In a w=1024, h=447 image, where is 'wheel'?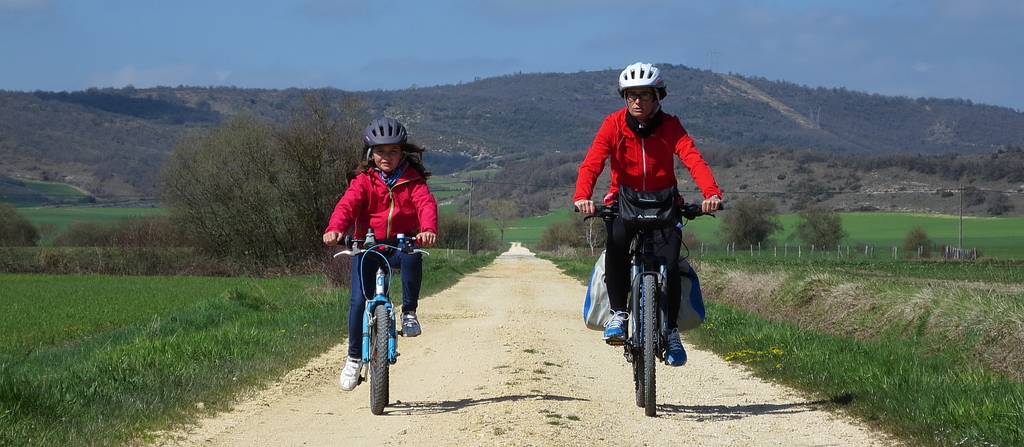
632,356,644,407.
